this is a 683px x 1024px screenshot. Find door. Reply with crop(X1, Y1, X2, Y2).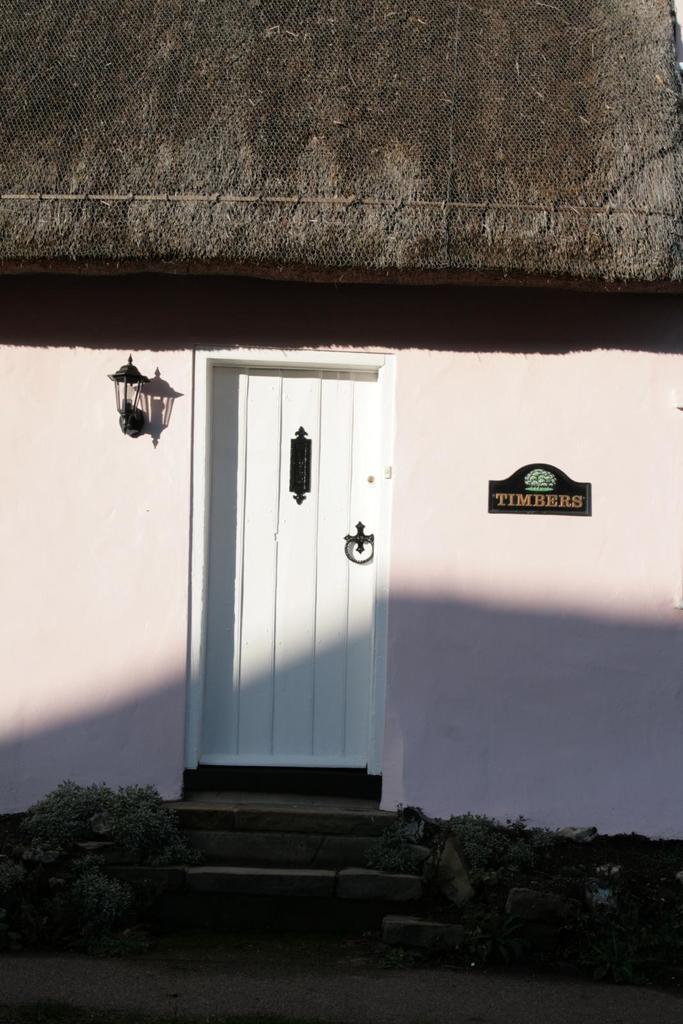
crop(171, 310, 407, 826).
